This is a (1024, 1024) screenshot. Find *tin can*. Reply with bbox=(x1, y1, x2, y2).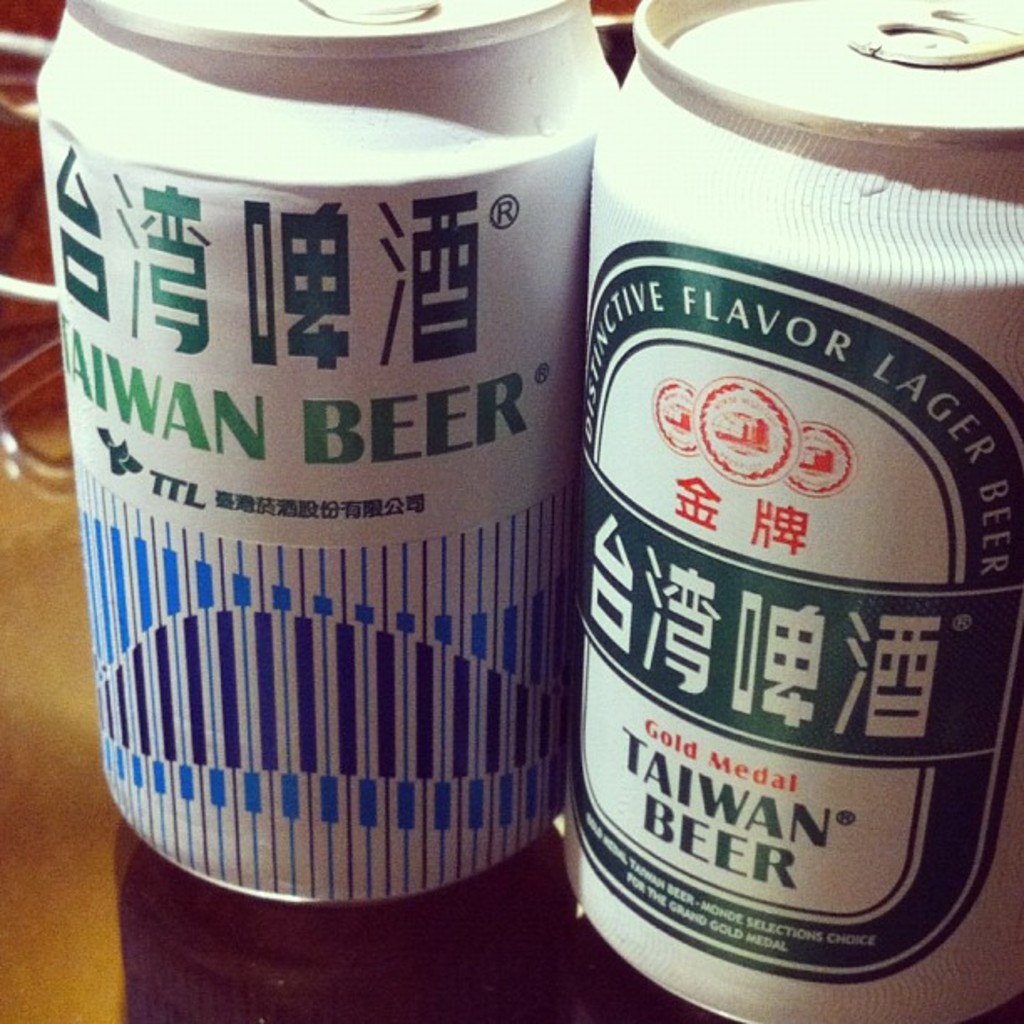
bbox=(561, 0, 1022, 1022).
